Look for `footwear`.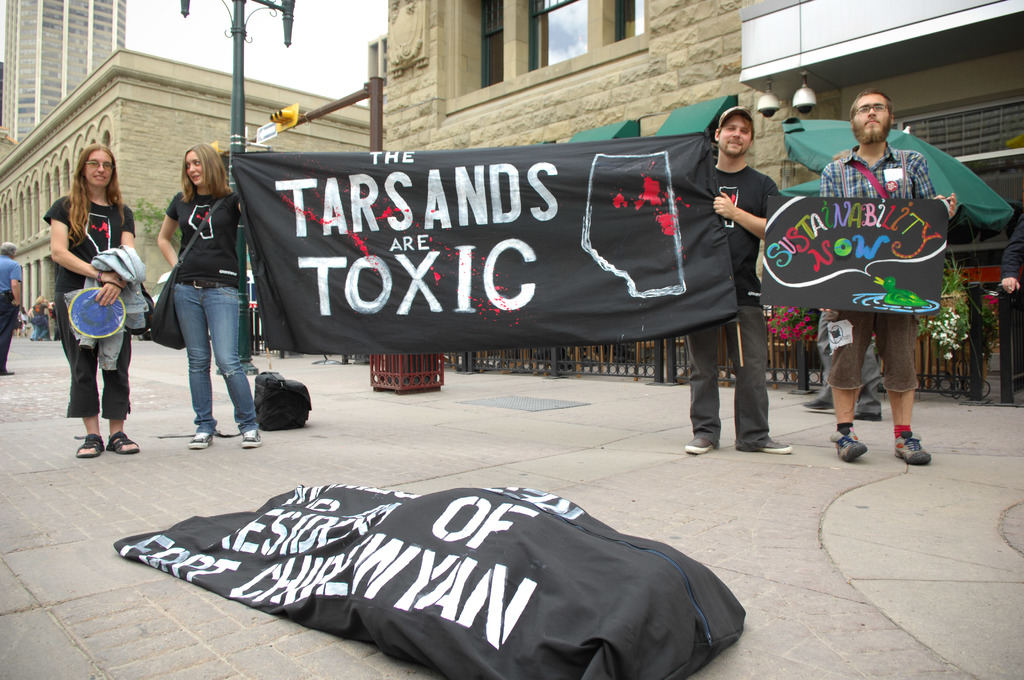
Found: 802 390 840 414.
